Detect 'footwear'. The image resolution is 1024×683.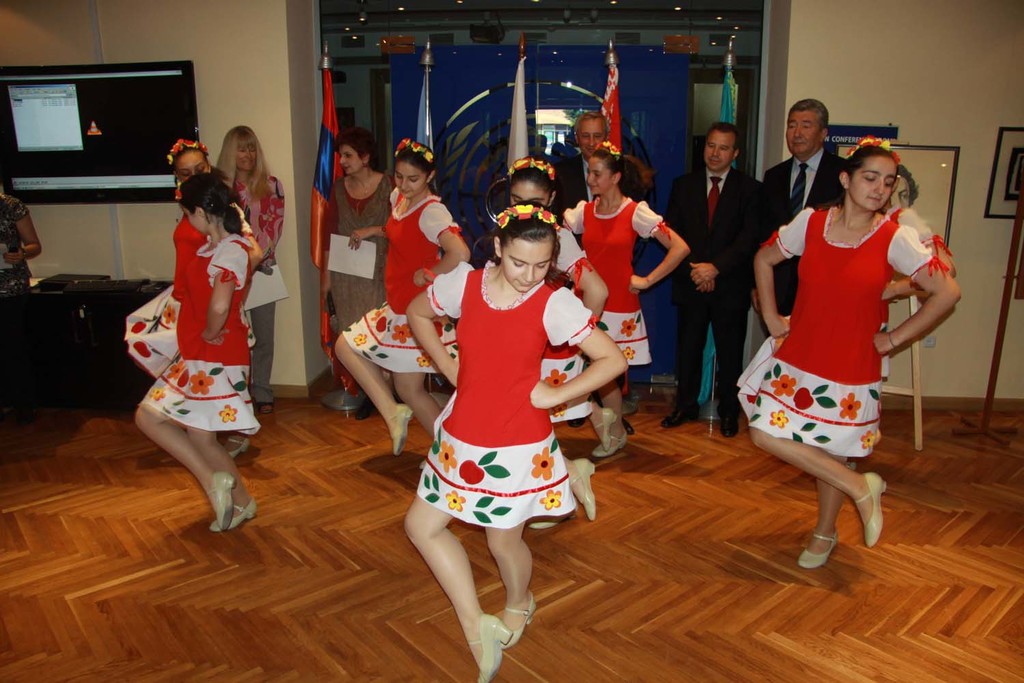
<bbox>390, 398, 415, 457</bbox>.
